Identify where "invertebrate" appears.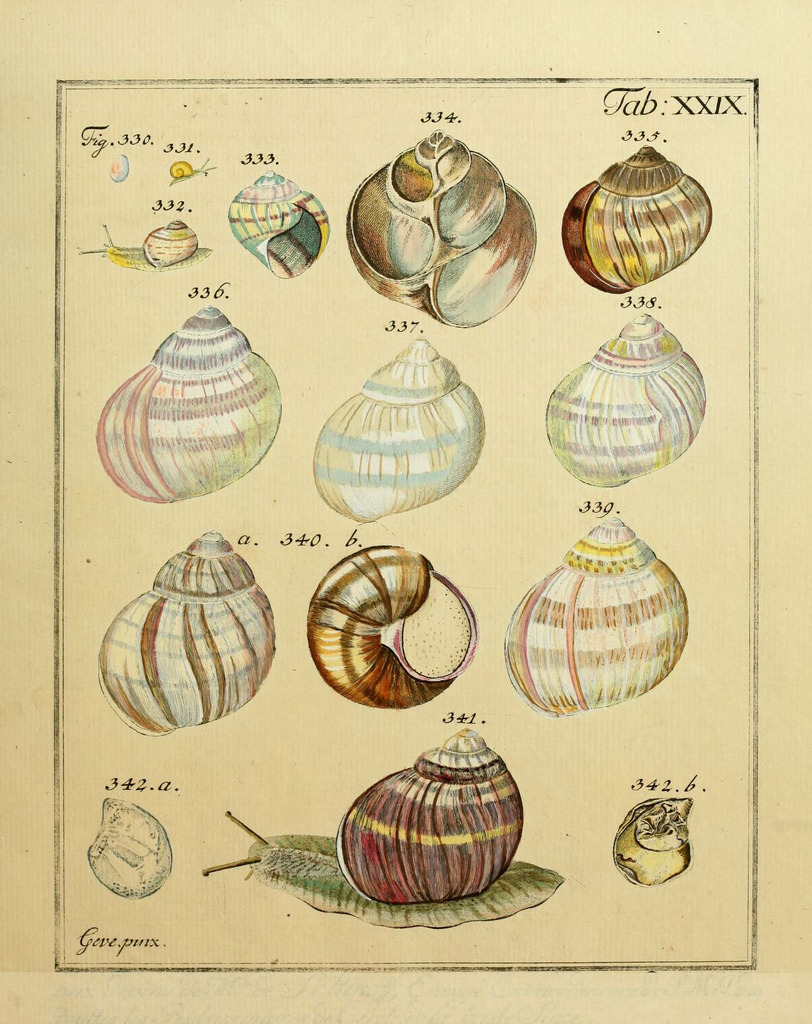
Appears at 306, 547, 479, 715.
